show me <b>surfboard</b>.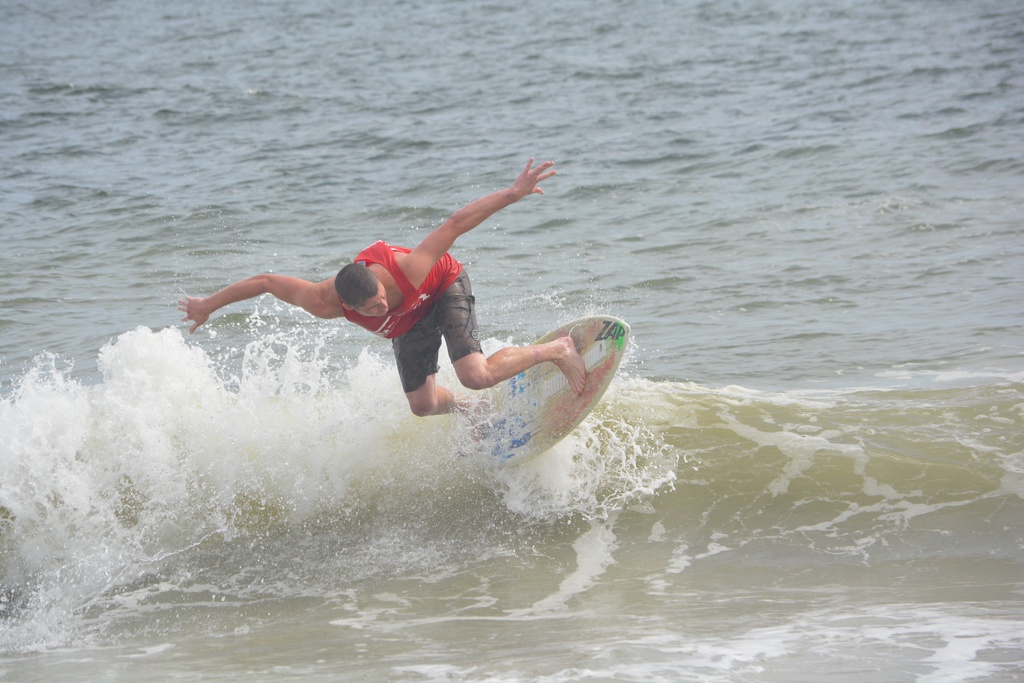
<b>surfboard</b> is here: Rect(456, 309, 634, 475).
